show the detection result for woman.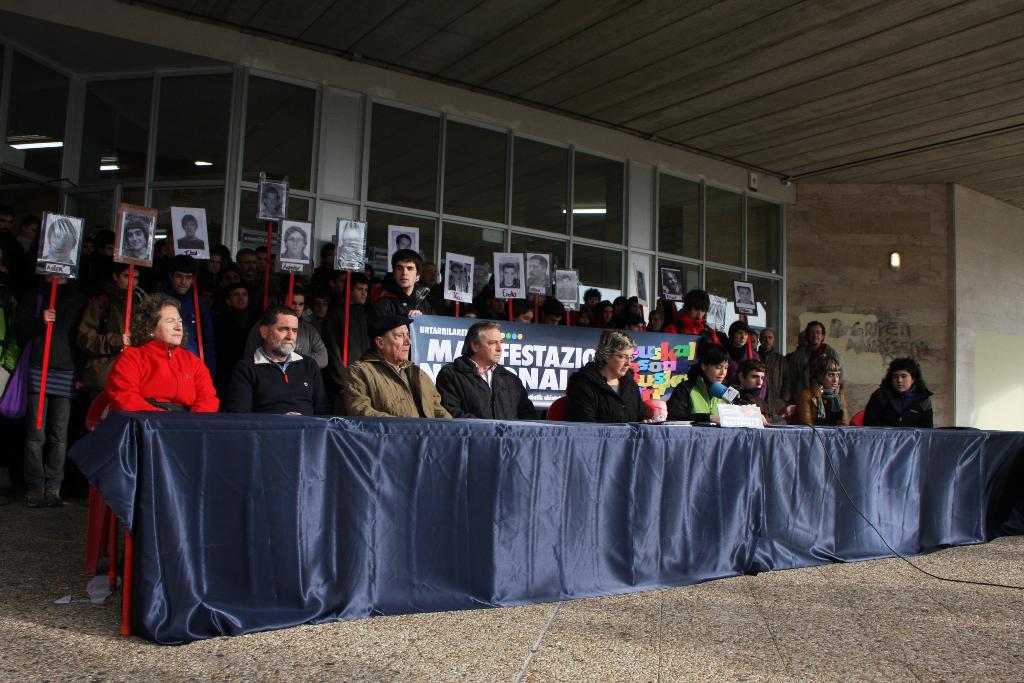
795, 357, 851, 428.
